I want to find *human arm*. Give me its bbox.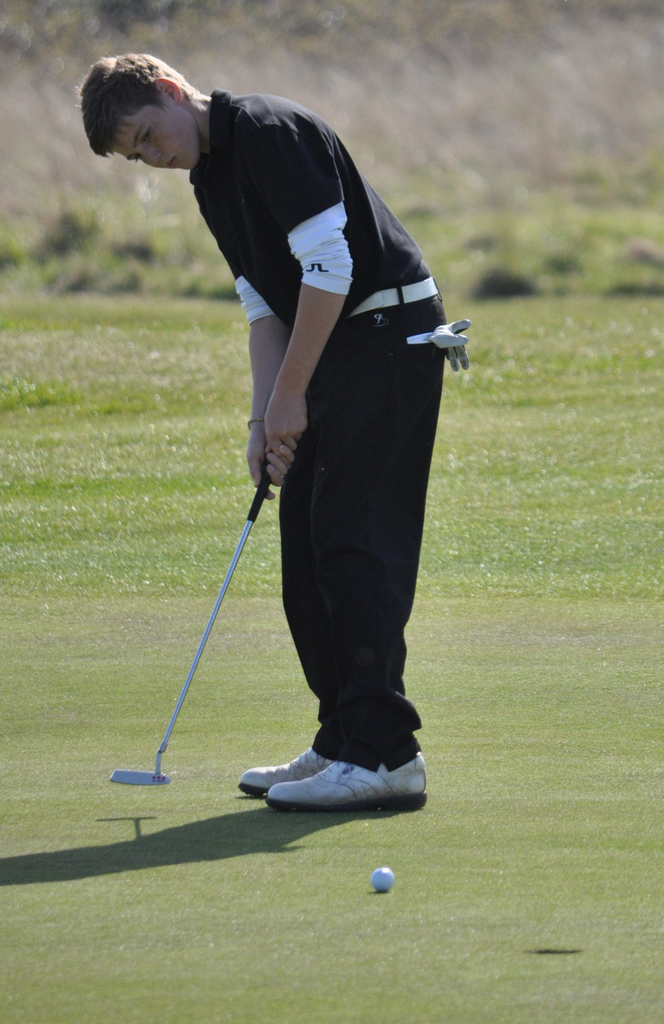
pyautogui.locateOnScreen(238, 110, 352, 483).
